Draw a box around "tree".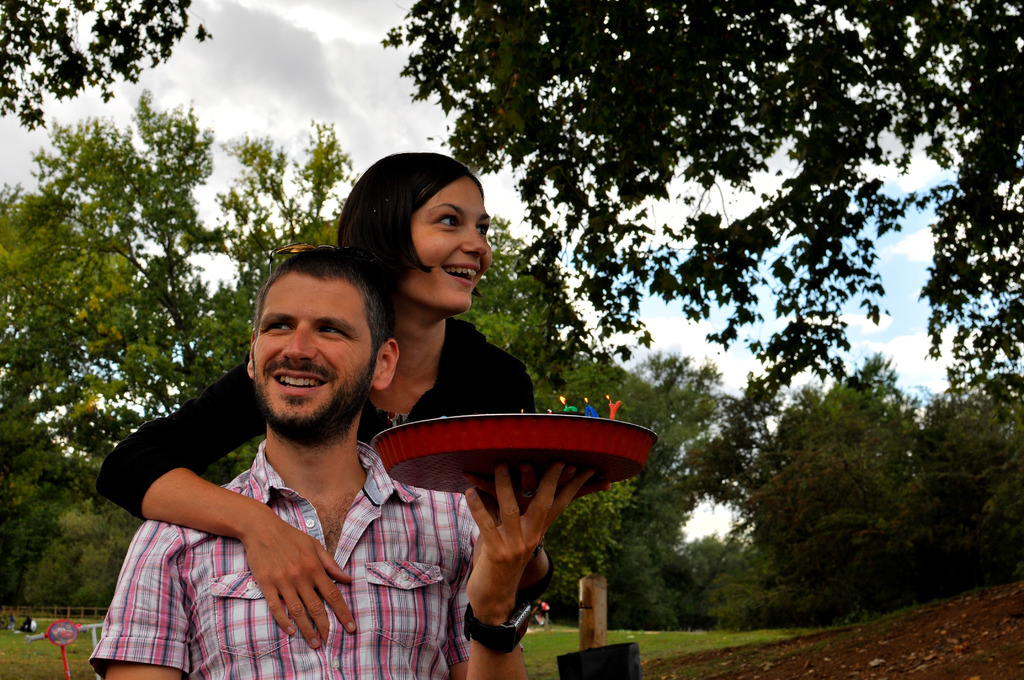
rect(211, 114, 350, 378).
